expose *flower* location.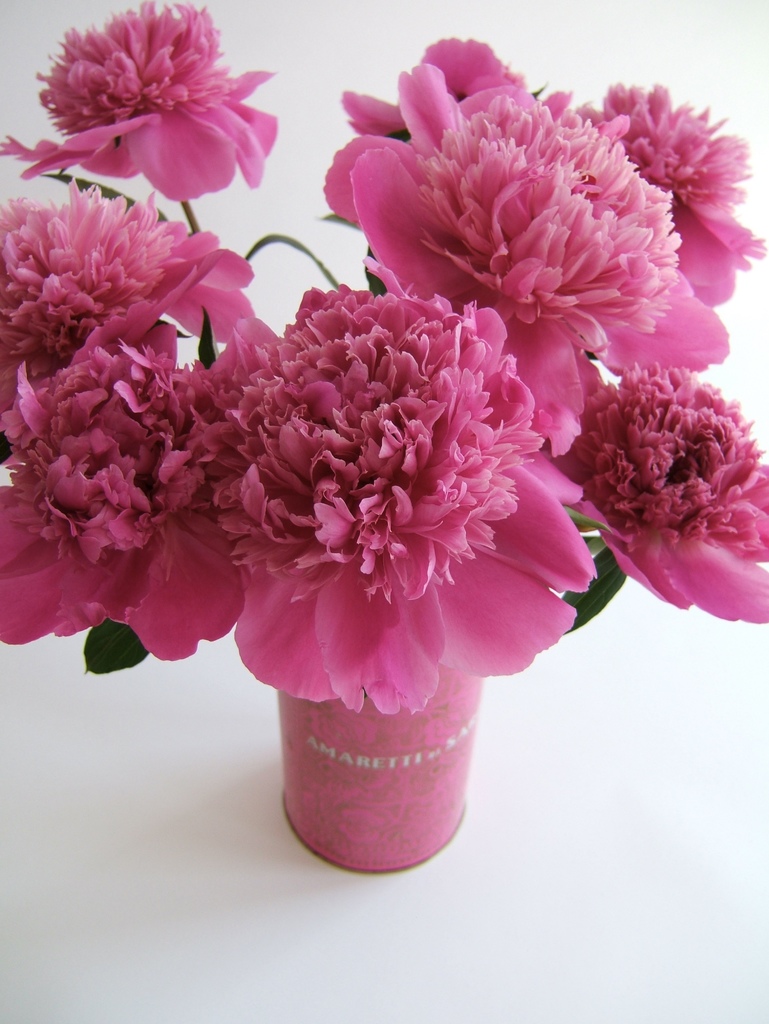
Exposed at BBox(0, 0, 273, 206).
